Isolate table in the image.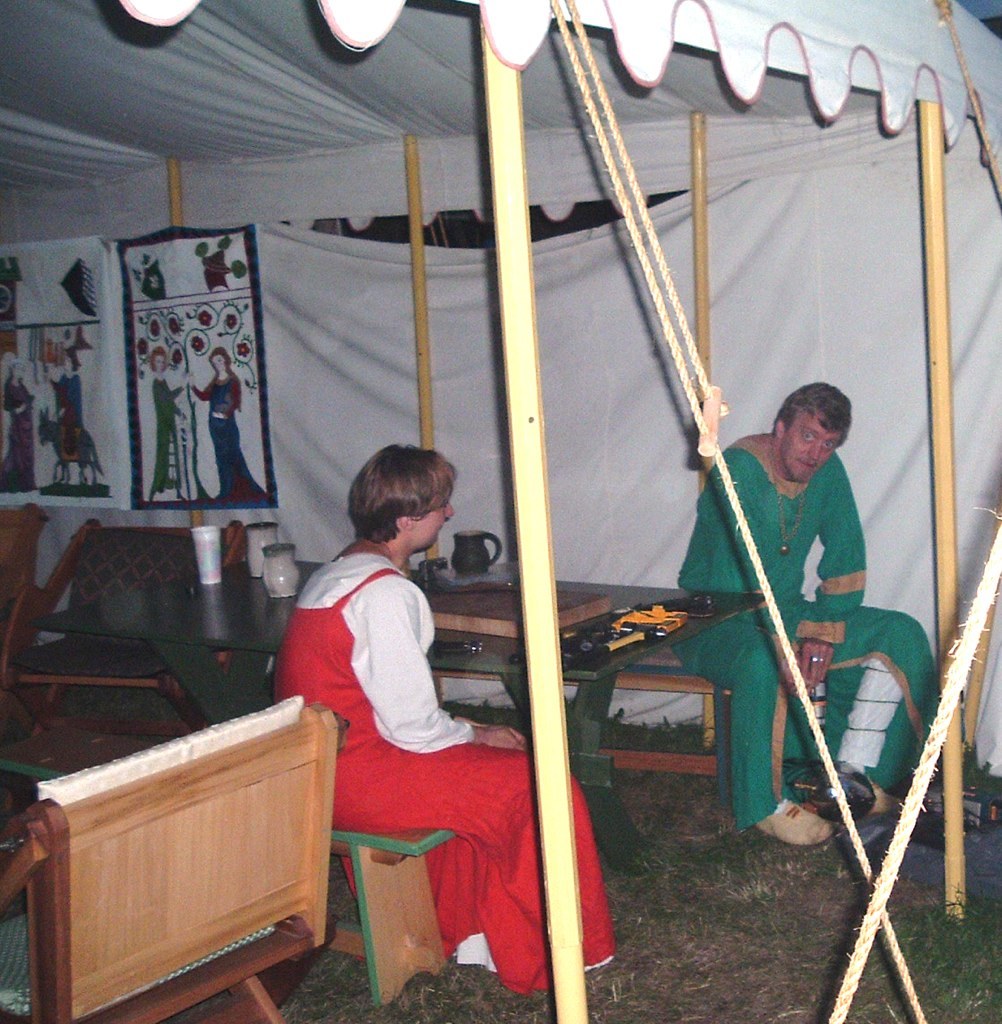
Isolated region: 41:549:759:873.
